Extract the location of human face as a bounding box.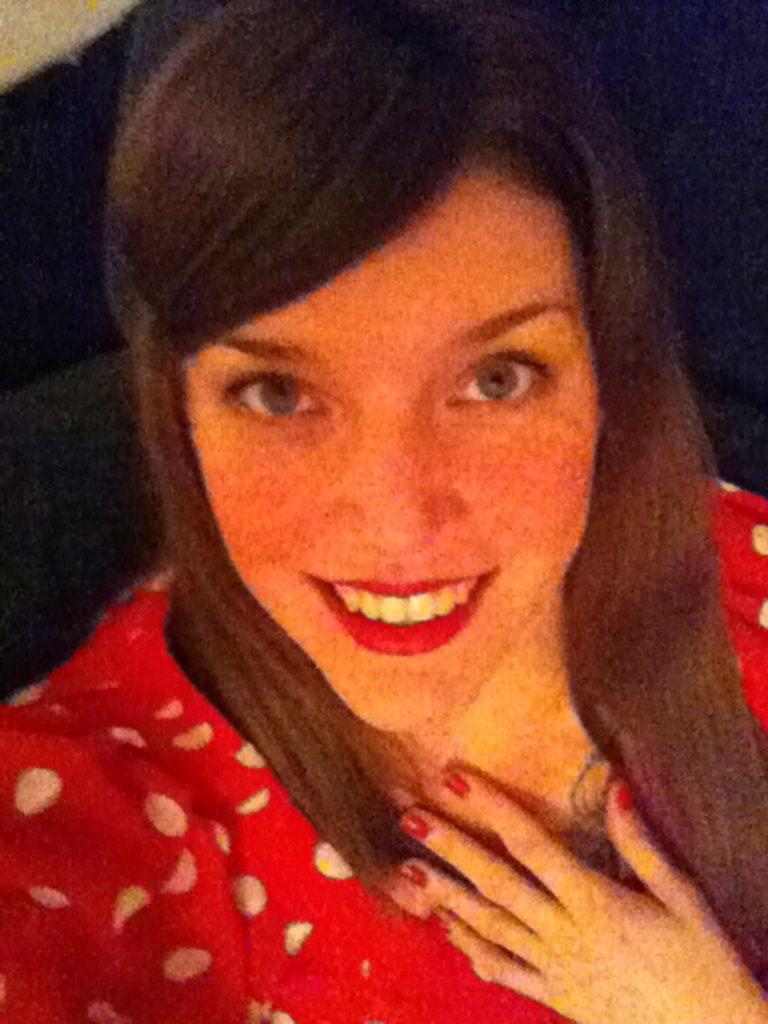
186:182:605:731.
